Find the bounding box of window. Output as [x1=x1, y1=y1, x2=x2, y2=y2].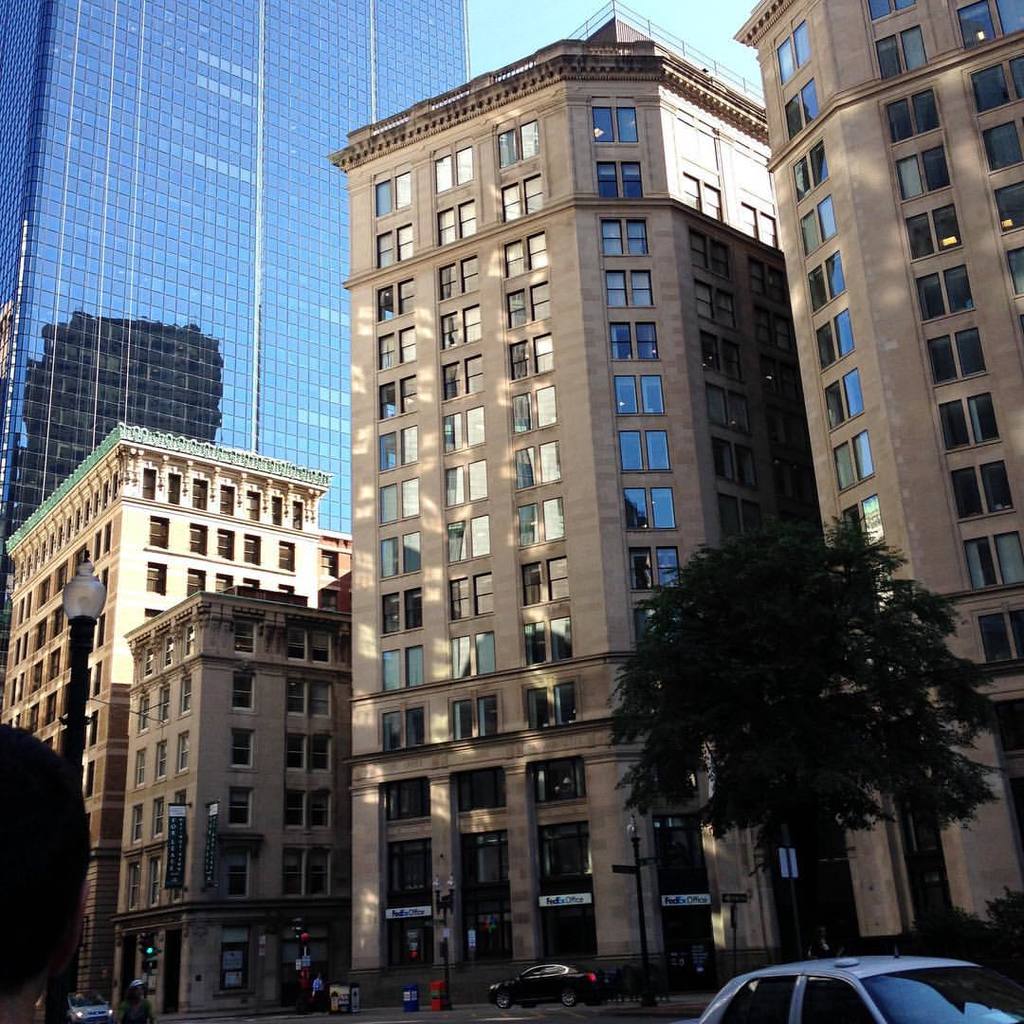
[x1=523, y1=613, x2=575, y2=661].
